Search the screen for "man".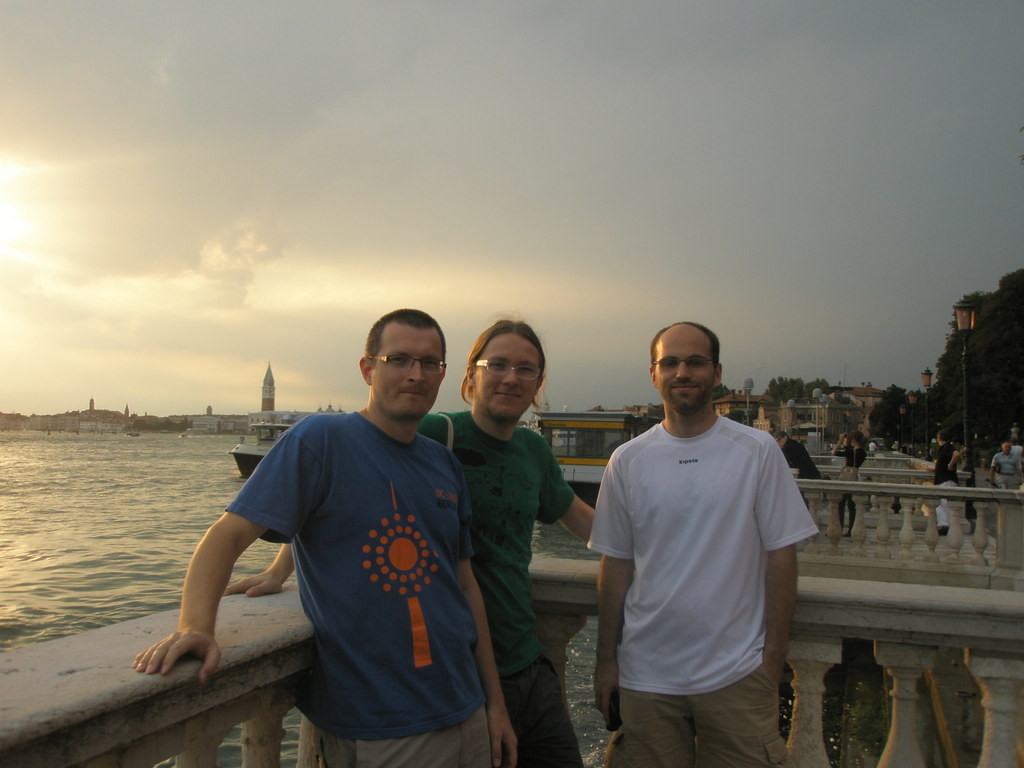
Found at <box>990,435,1023,497</box>.
